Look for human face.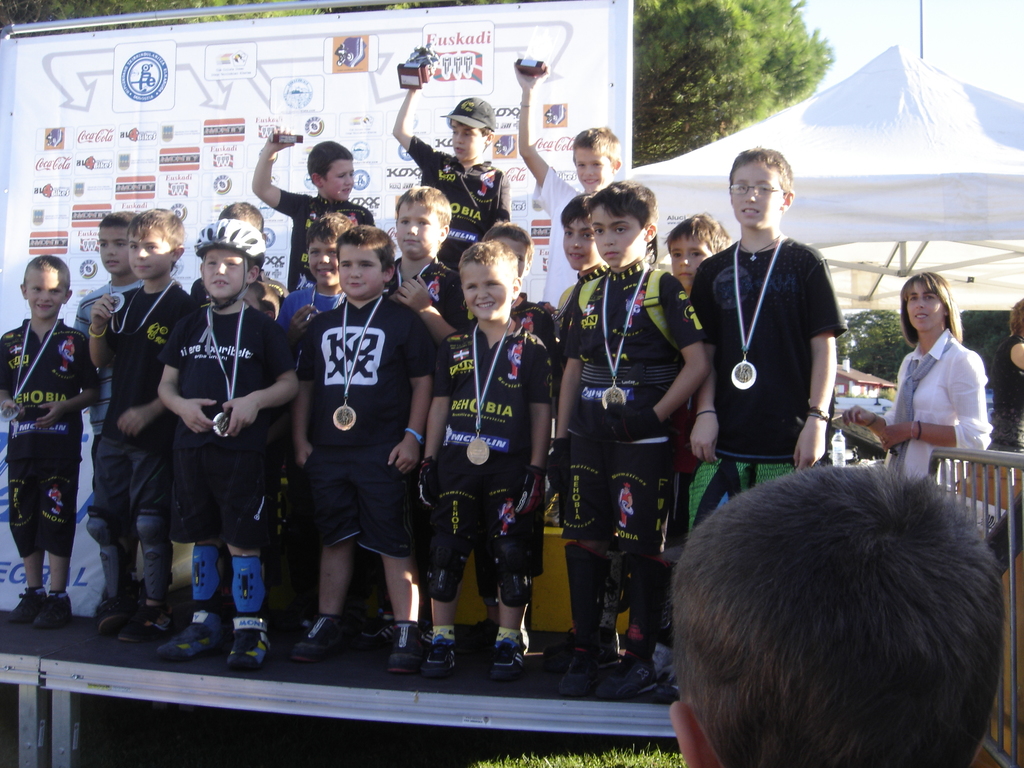
Found: locate(102, 225, 133, 274).
